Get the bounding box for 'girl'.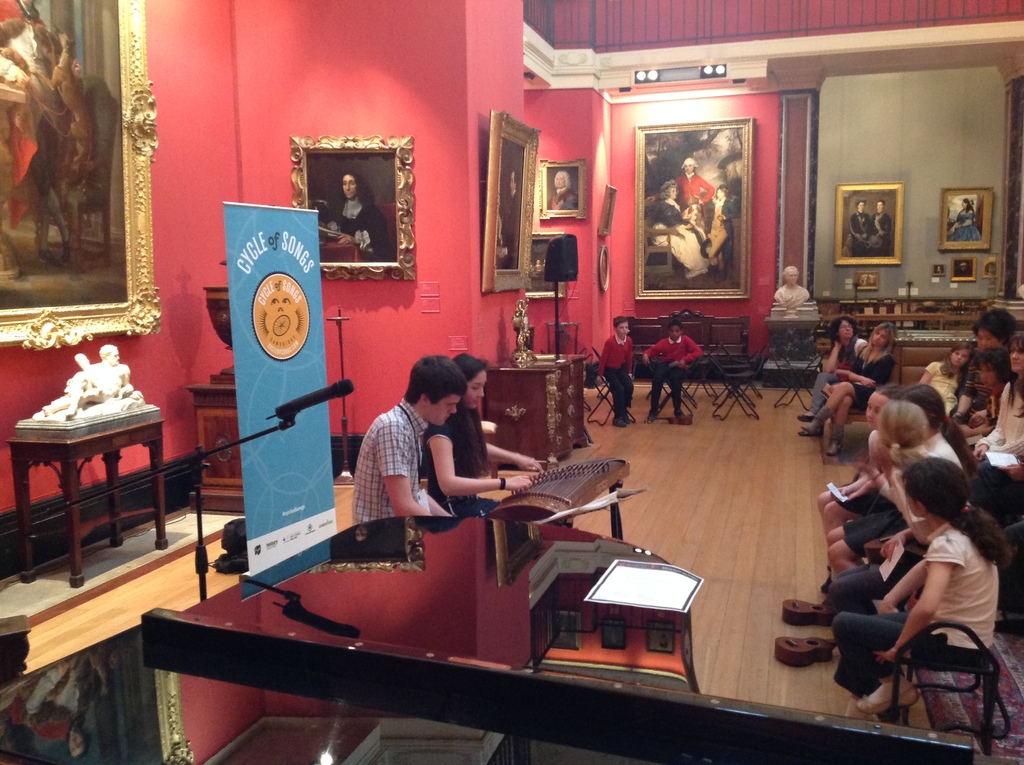
[830,456,1012,716].
